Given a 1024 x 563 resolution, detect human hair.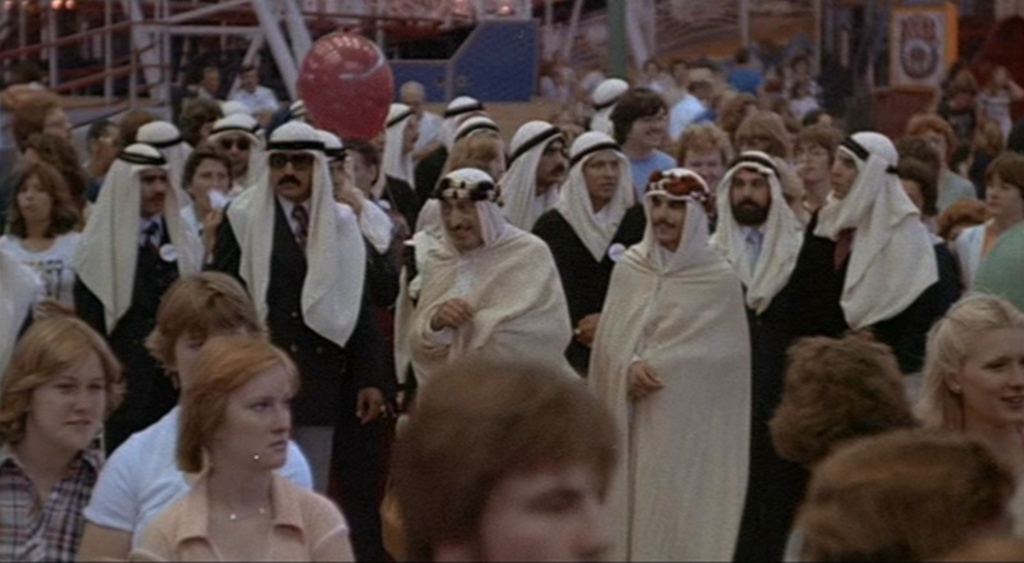
385:352:621:562.
